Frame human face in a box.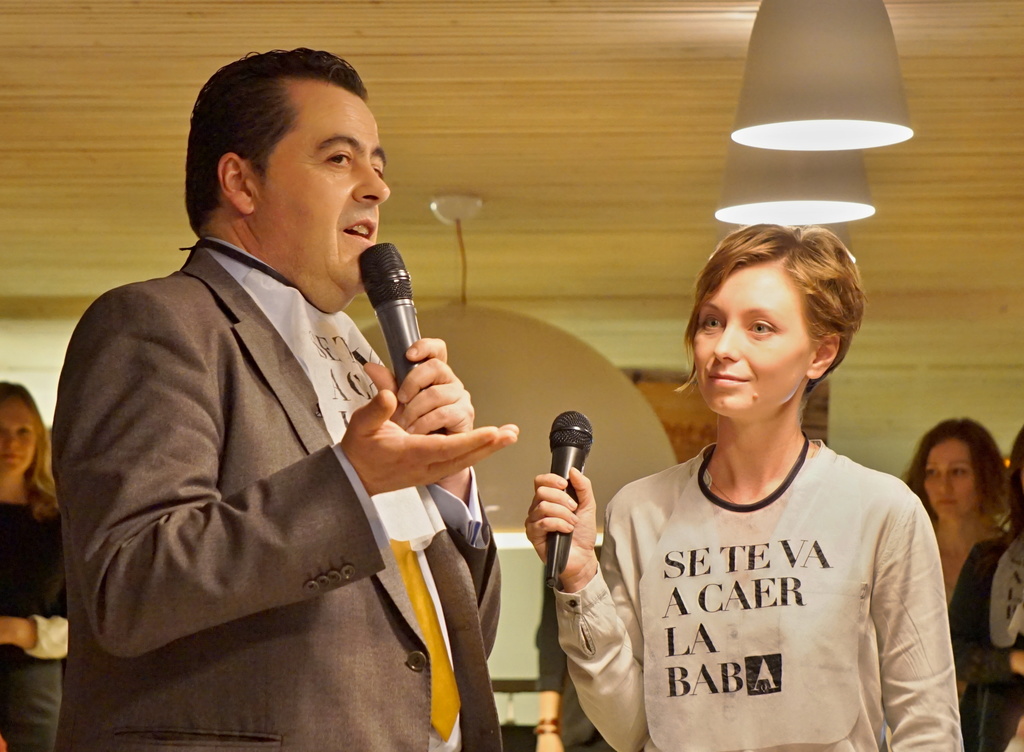
Rect(0, 397, 35, 477).
